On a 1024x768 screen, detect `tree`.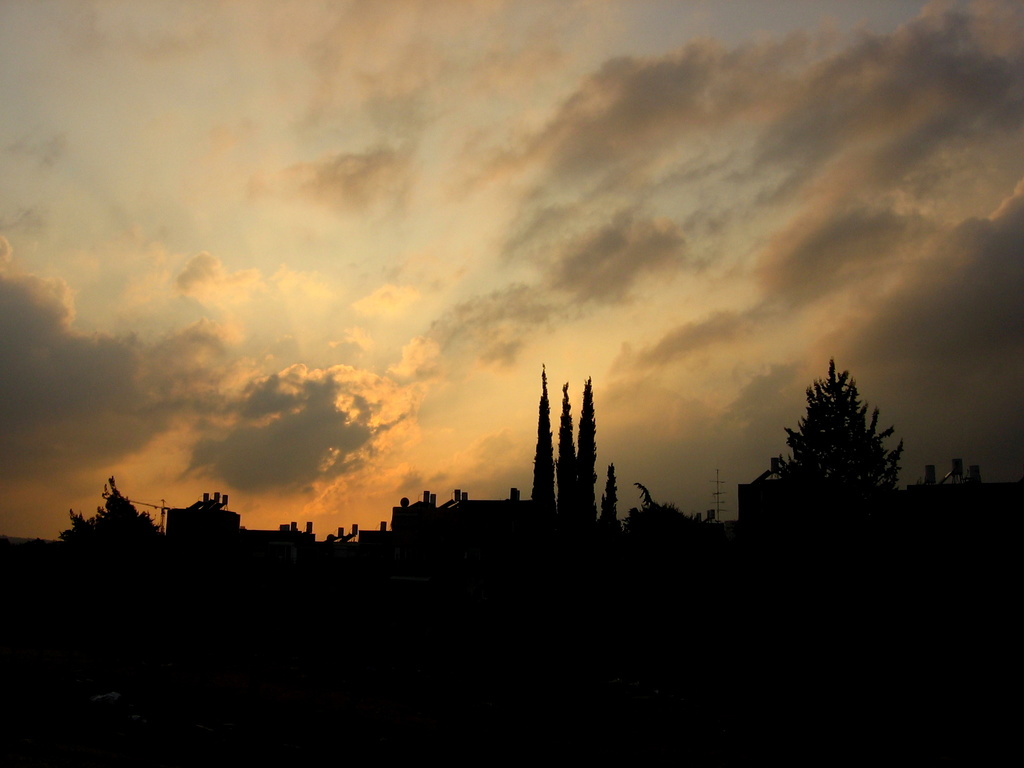
773 348 900 538.
